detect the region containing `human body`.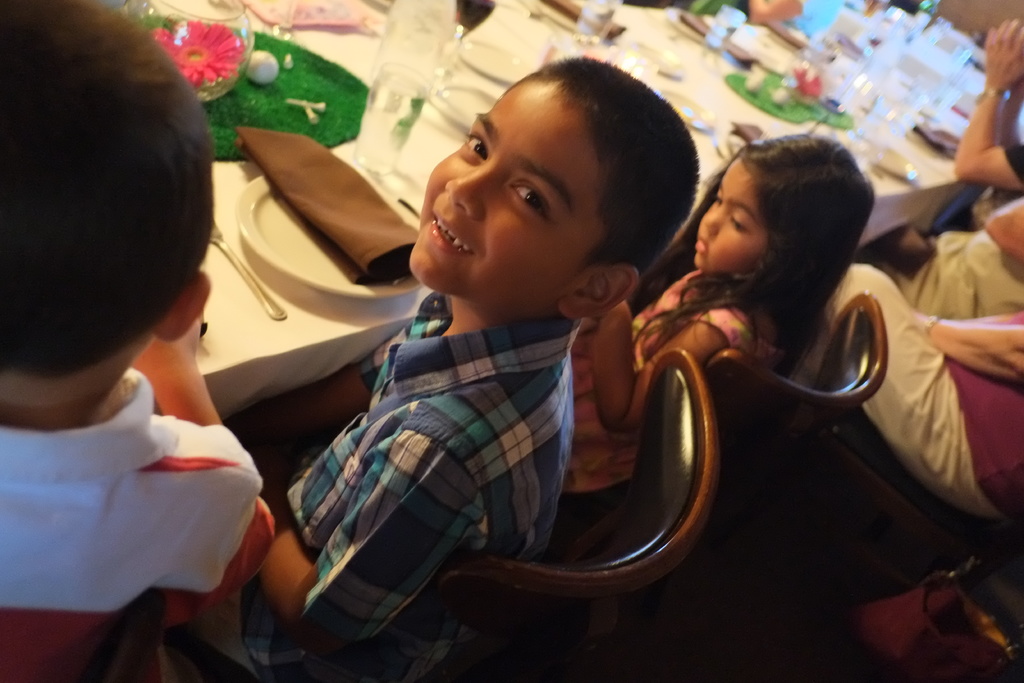
rect(566, 130, 877, 537).
